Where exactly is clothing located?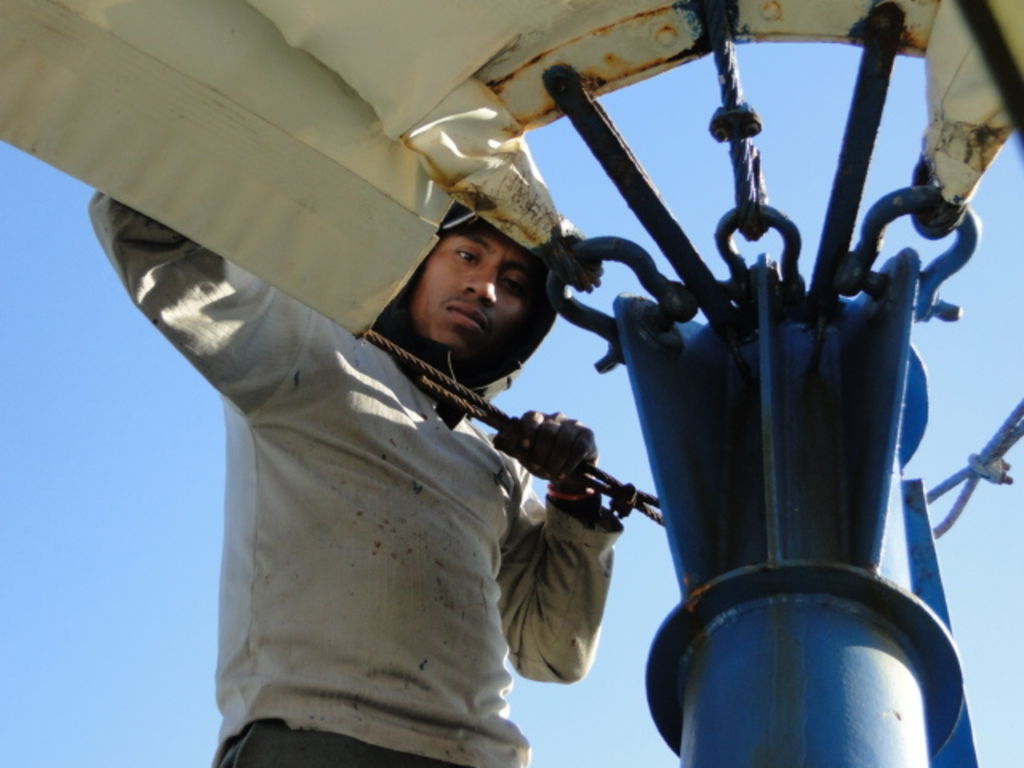
Its bounding box is Rect(83, 195, 624, 766).
